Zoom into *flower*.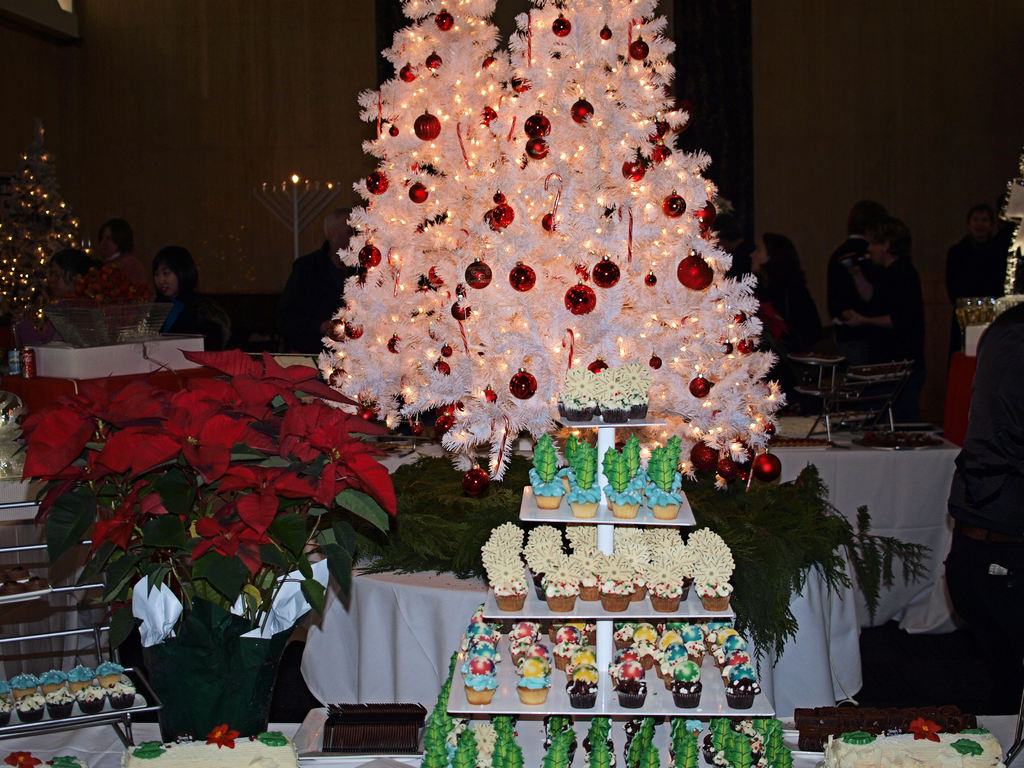
Zoom target: [908,715,943,745].
